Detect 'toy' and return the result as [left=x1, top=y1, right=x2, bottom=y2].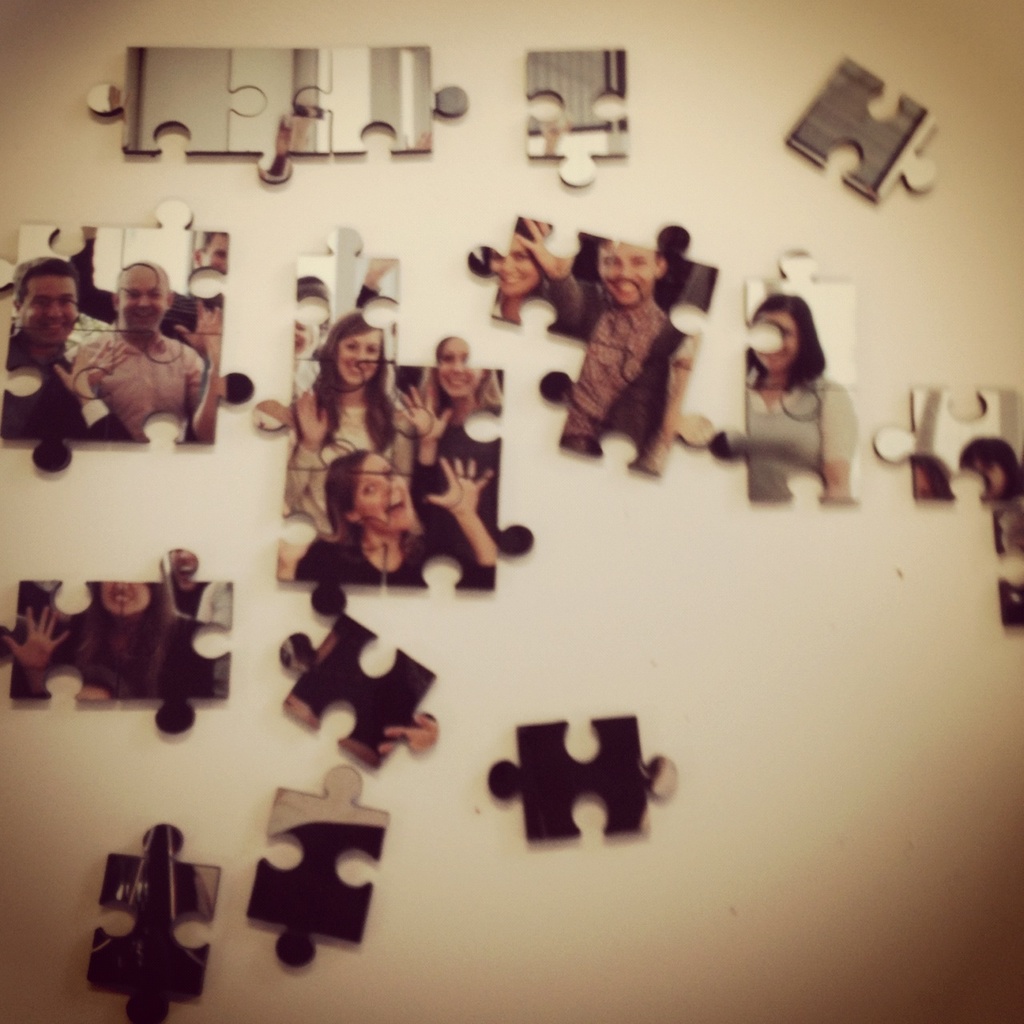
[left=0, top=546, right=230, bottom=735].
